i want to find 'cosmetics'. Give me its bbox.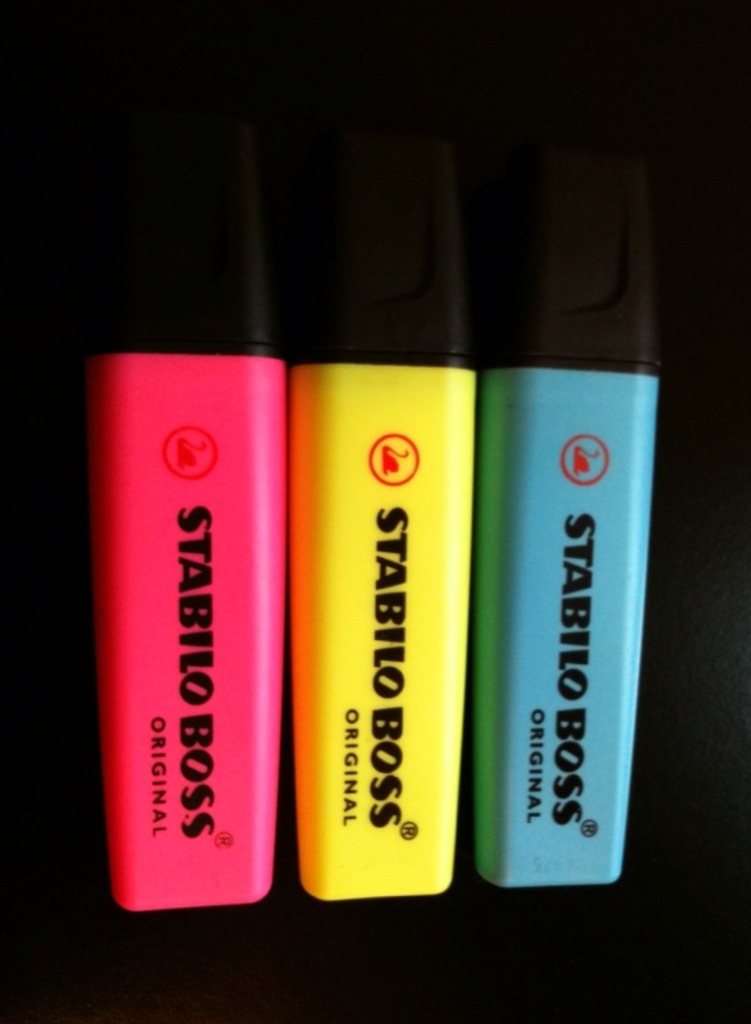
[475, 137, 669, 891].
